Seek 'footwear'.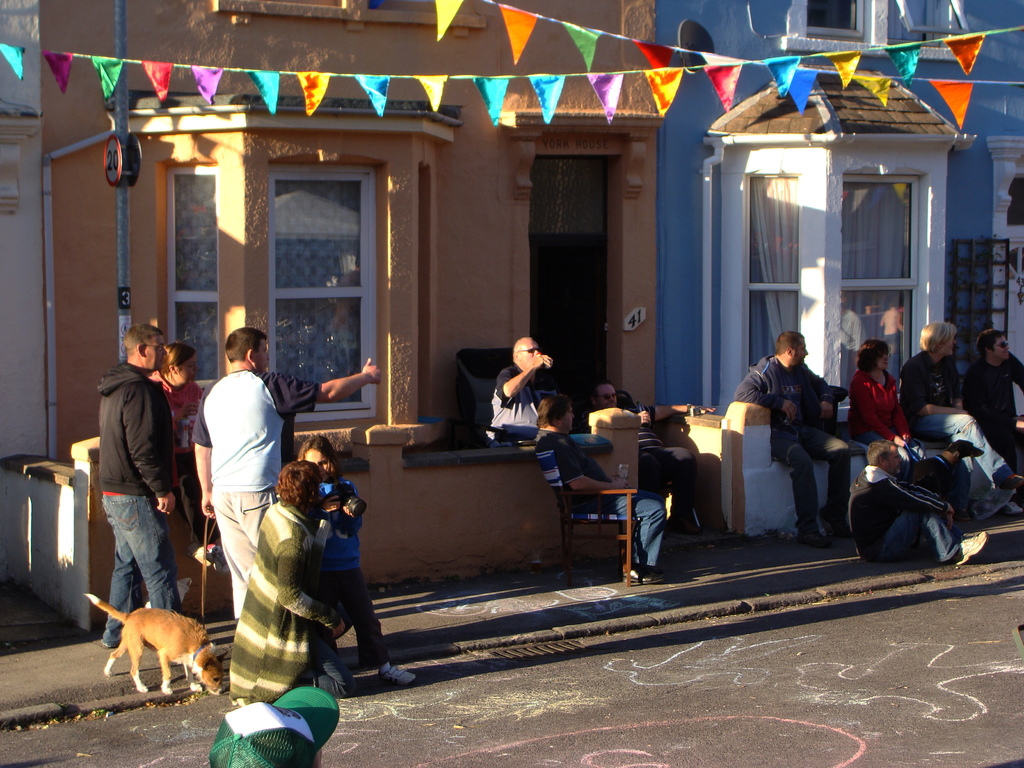
[822,515,858,541].
